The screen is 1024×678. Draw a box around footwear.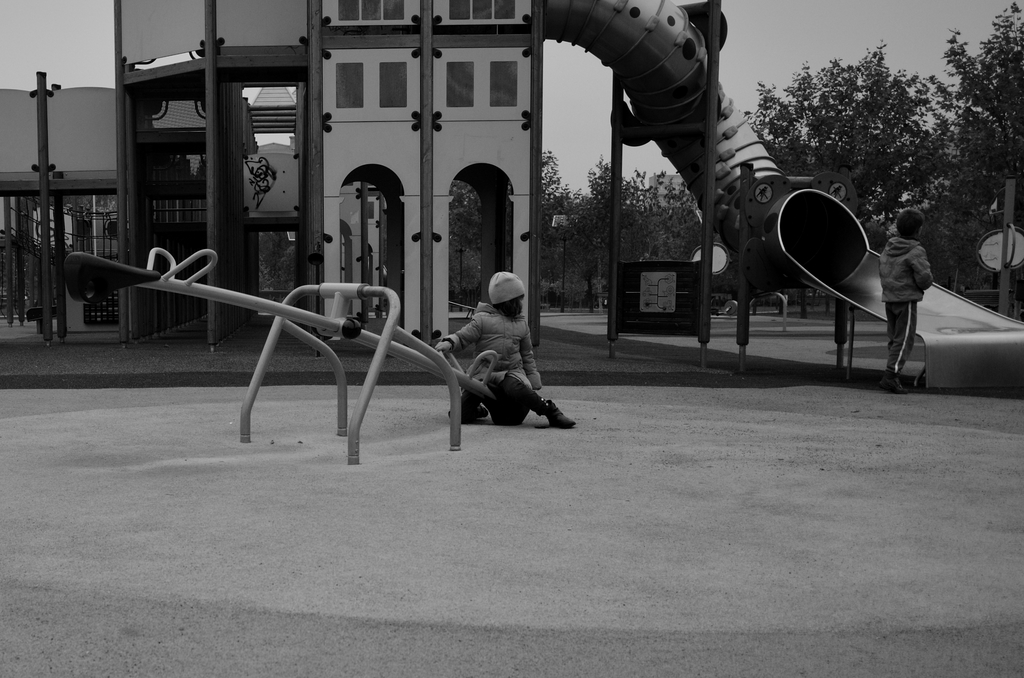
(452, 400, 496, 423).
